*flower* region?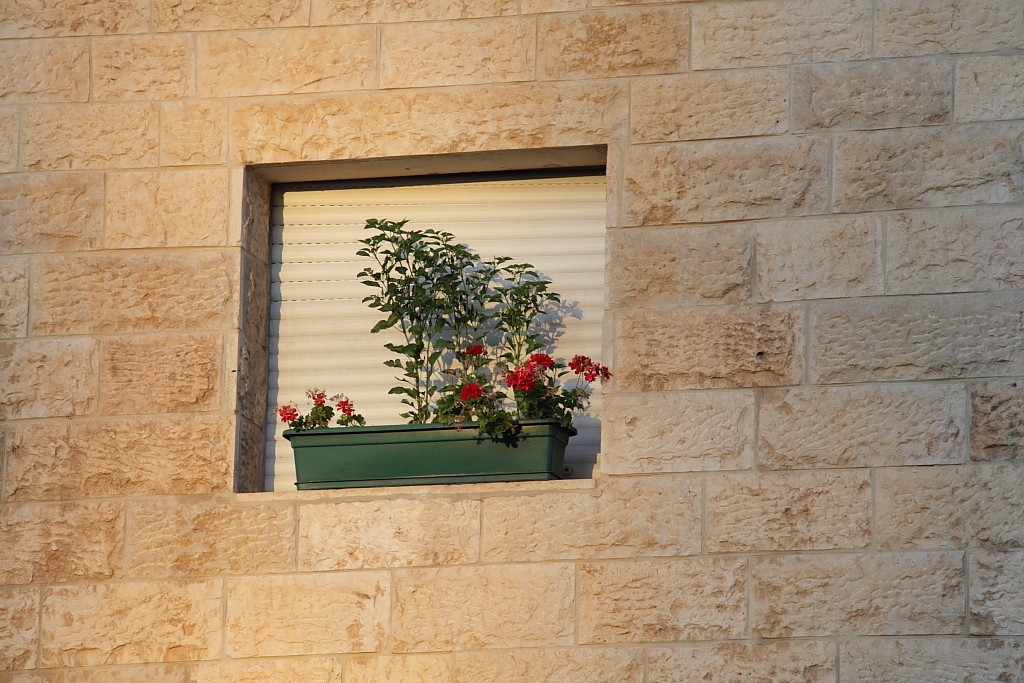
[530,352,553,371]
